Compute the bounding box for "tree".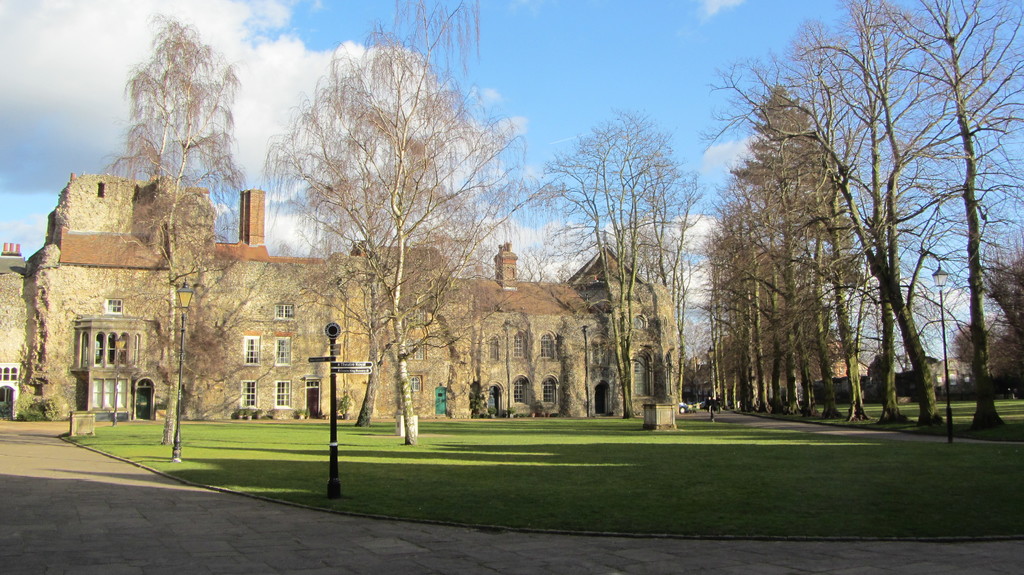
<region>142, 273, 271, 450</region>.
